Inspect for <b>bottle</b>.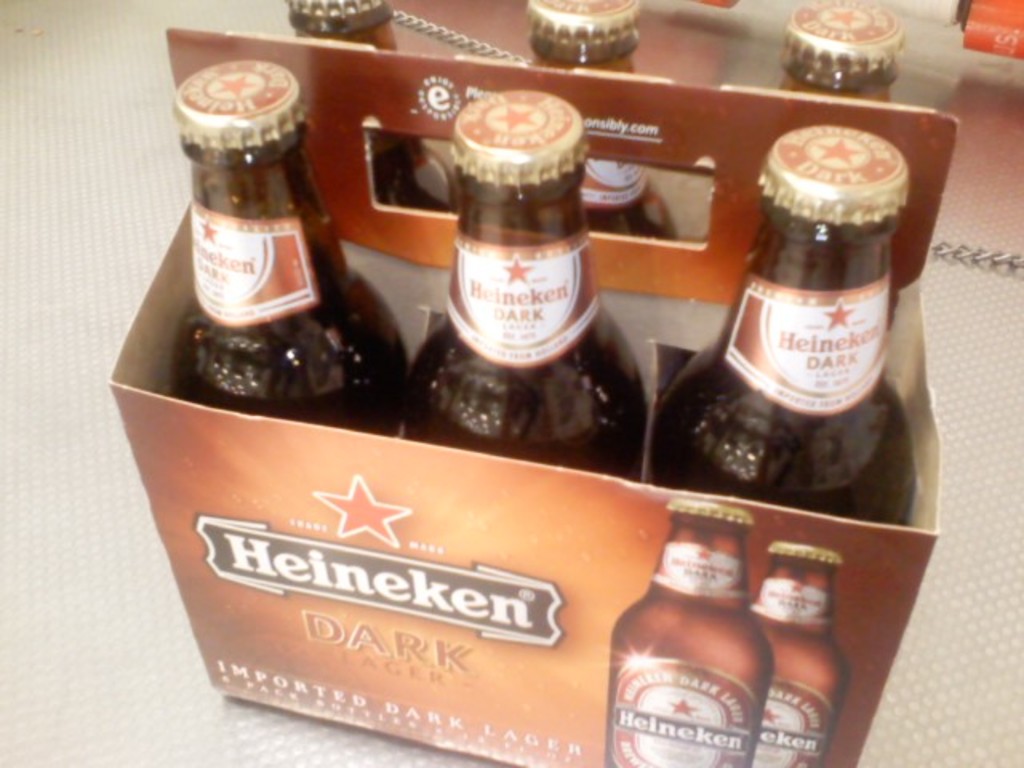
Inspection: {"x1": 272, "y1": 0, "x2": 456, "y2": 224}.
